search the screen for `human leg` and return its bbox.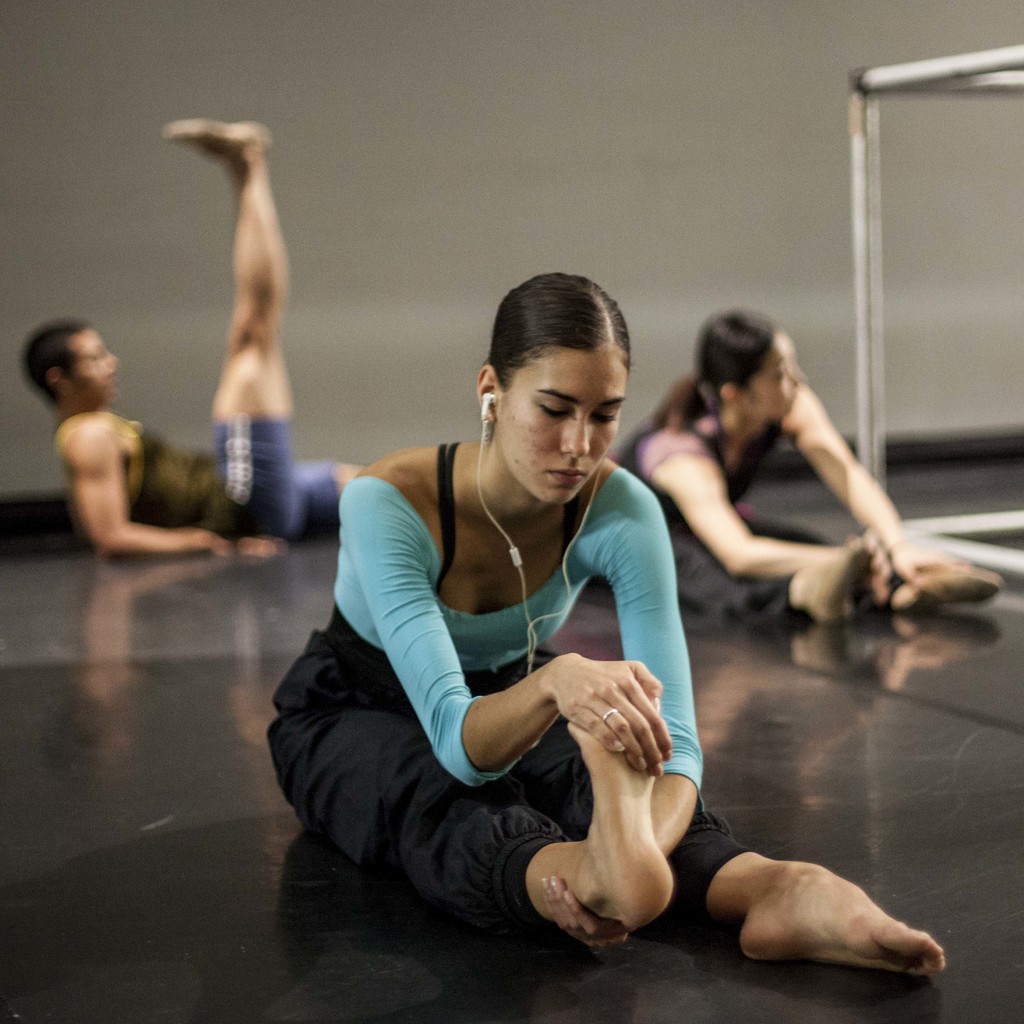
Found: [x1=275, y1=701, x2=658, y2=930].
